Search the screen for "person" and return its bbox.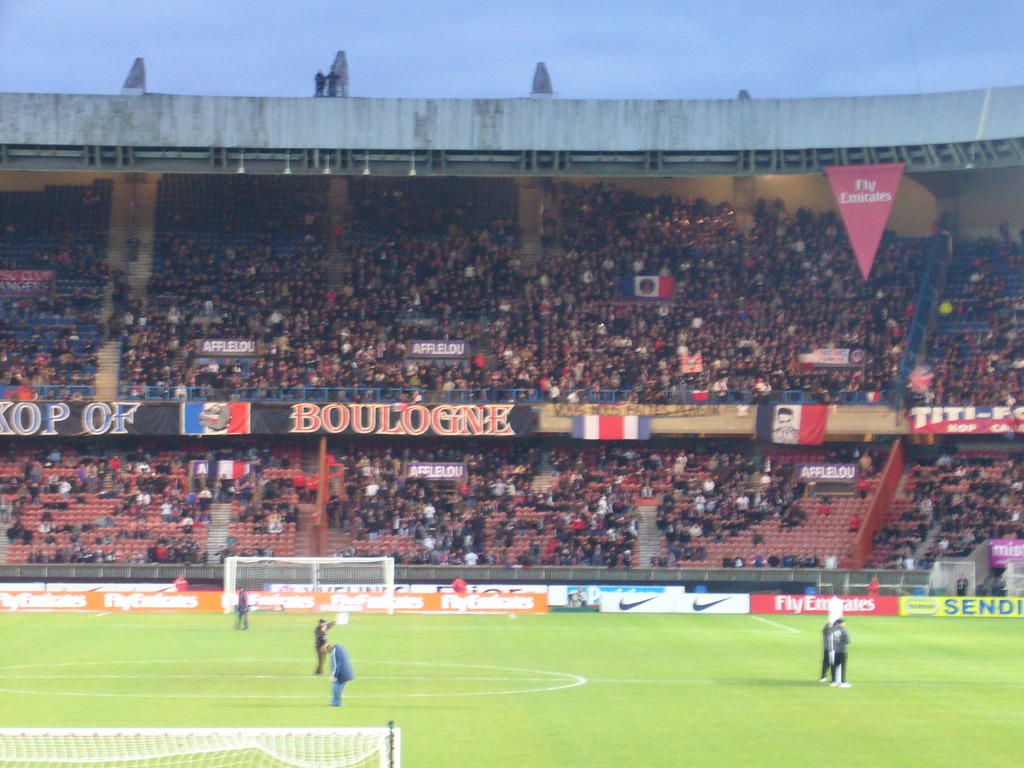
Found: bbox=[234, 586, 255, 634].
